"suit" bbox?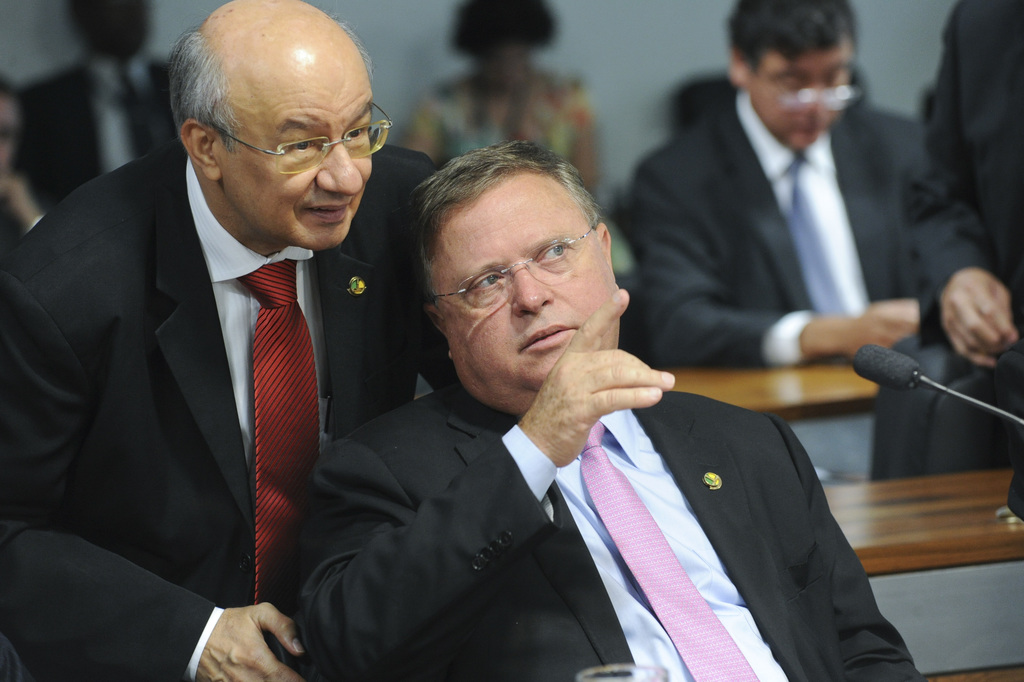
905/0/1023/516
